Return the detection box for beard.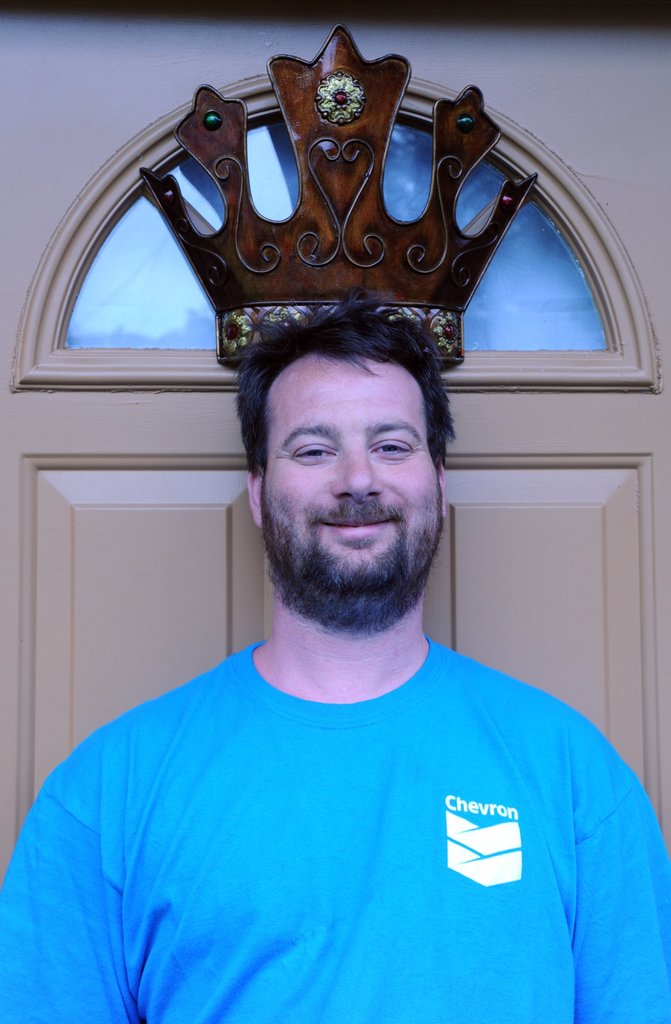
Rect(251, 478, 435, 622).
